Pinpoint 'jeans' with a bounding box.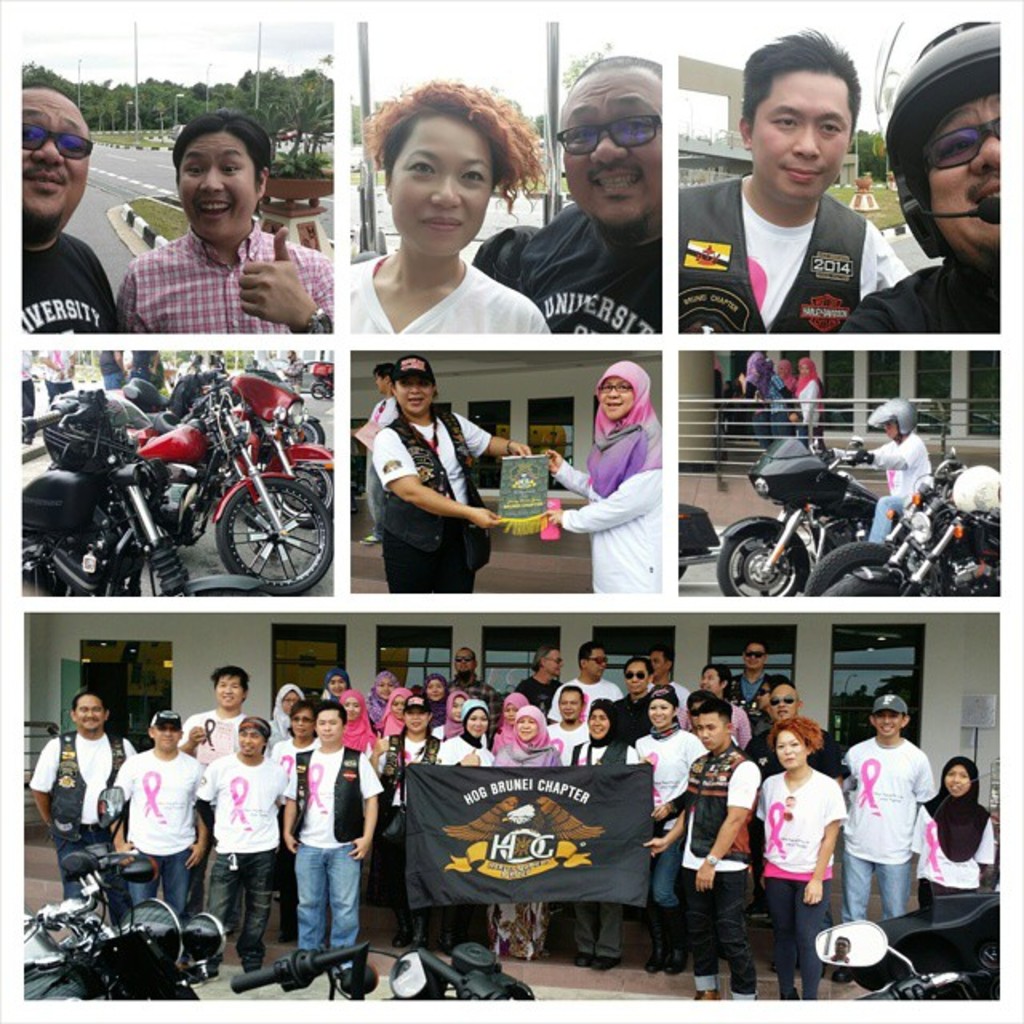
<box>48,822,123,918</box>.
